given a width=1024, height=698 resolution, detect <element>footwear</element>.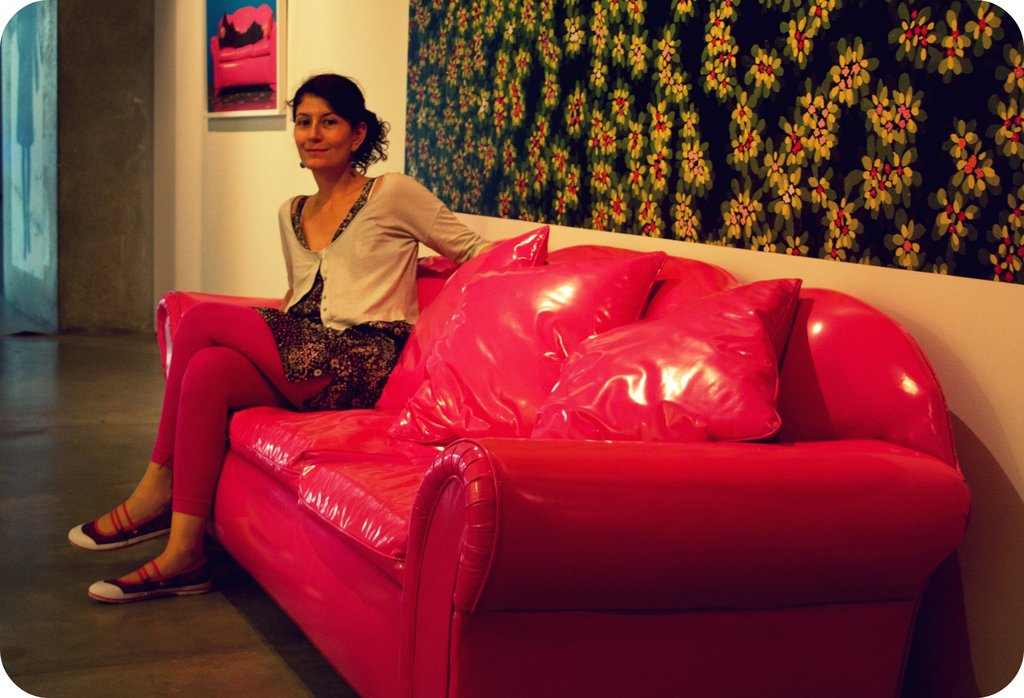
(68,505,177,549).
